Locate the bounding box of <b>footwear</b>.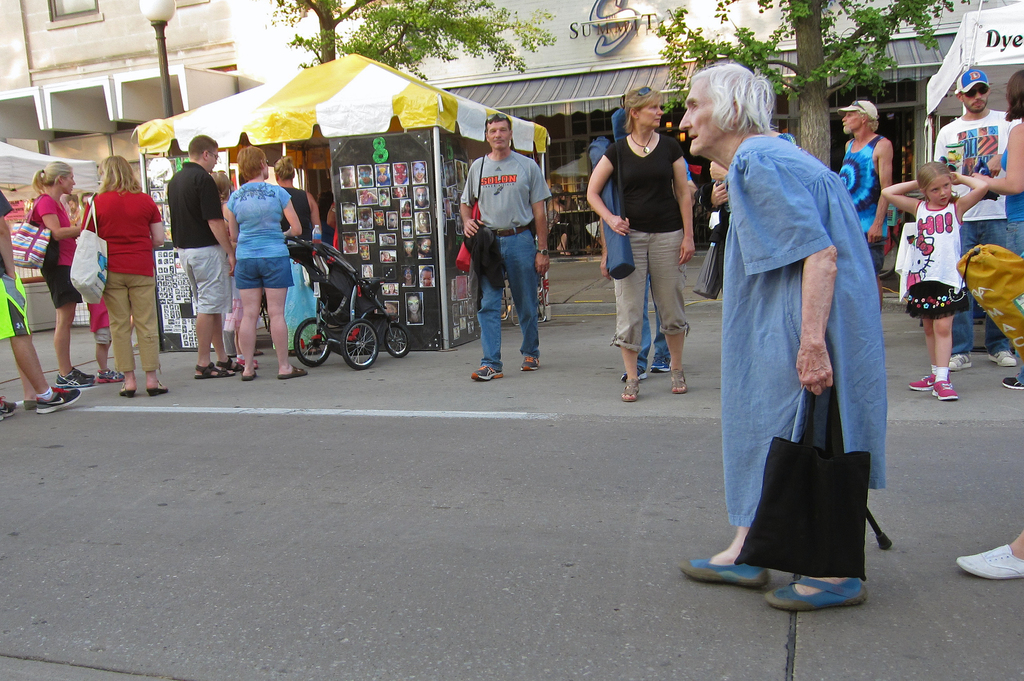
Bounding box: select_region(932, 381, 957, 399).
